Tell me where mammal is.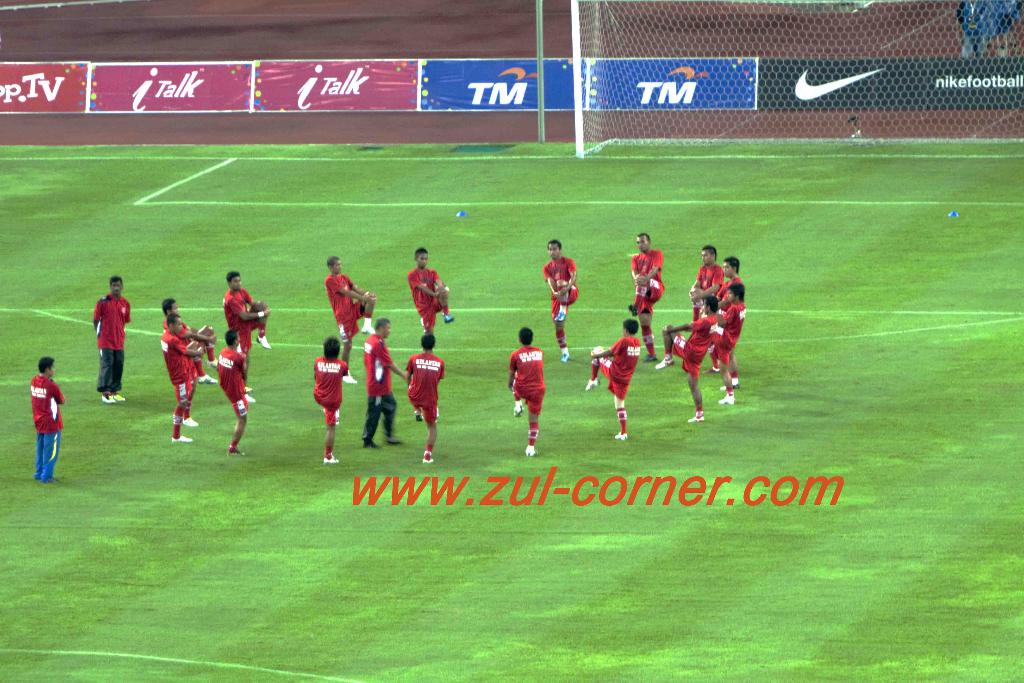
mammal is at (x1=541, y1=242, x2=579, y2=363).
